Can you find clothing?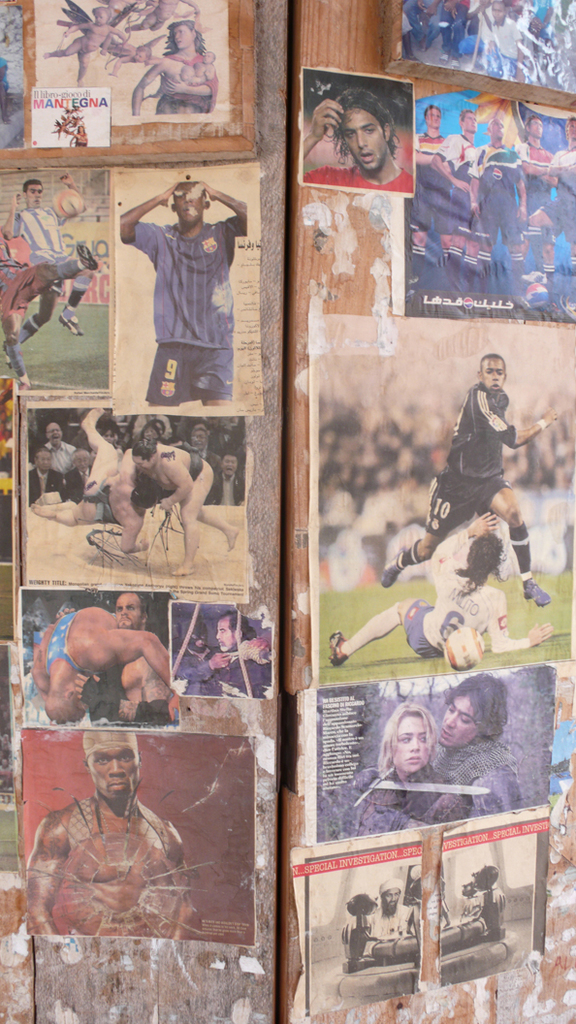
Yes, bounding box: <box>426,751,522,827</box>.
